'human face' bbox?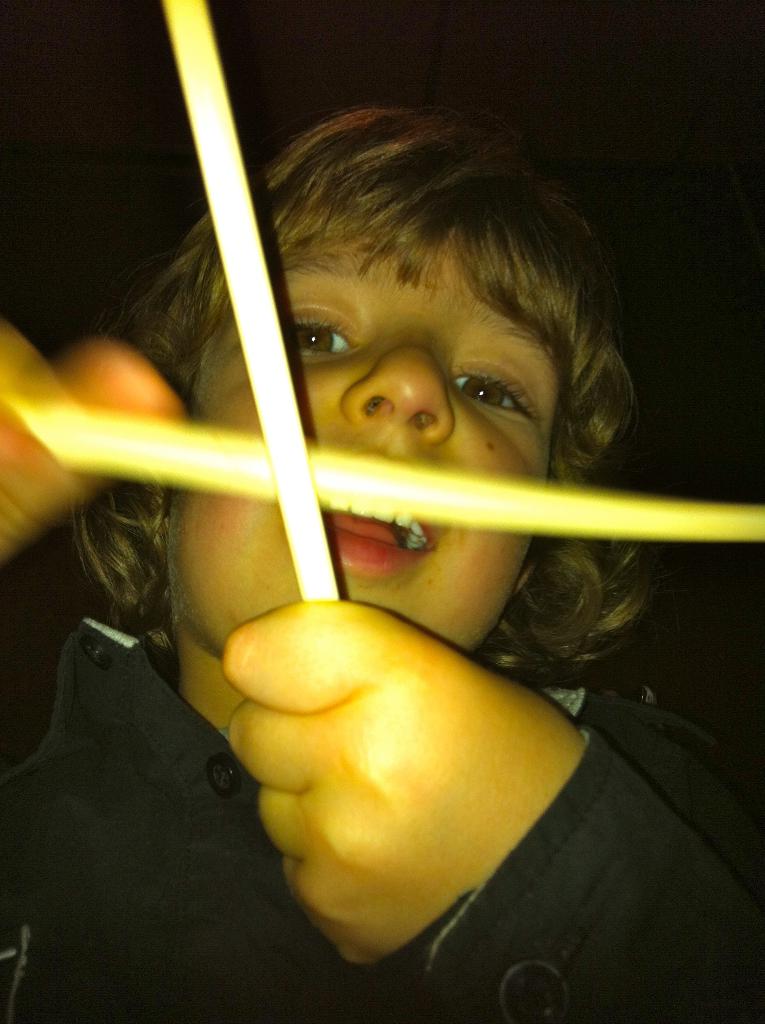
Rect(170, 236, 556, 641)
